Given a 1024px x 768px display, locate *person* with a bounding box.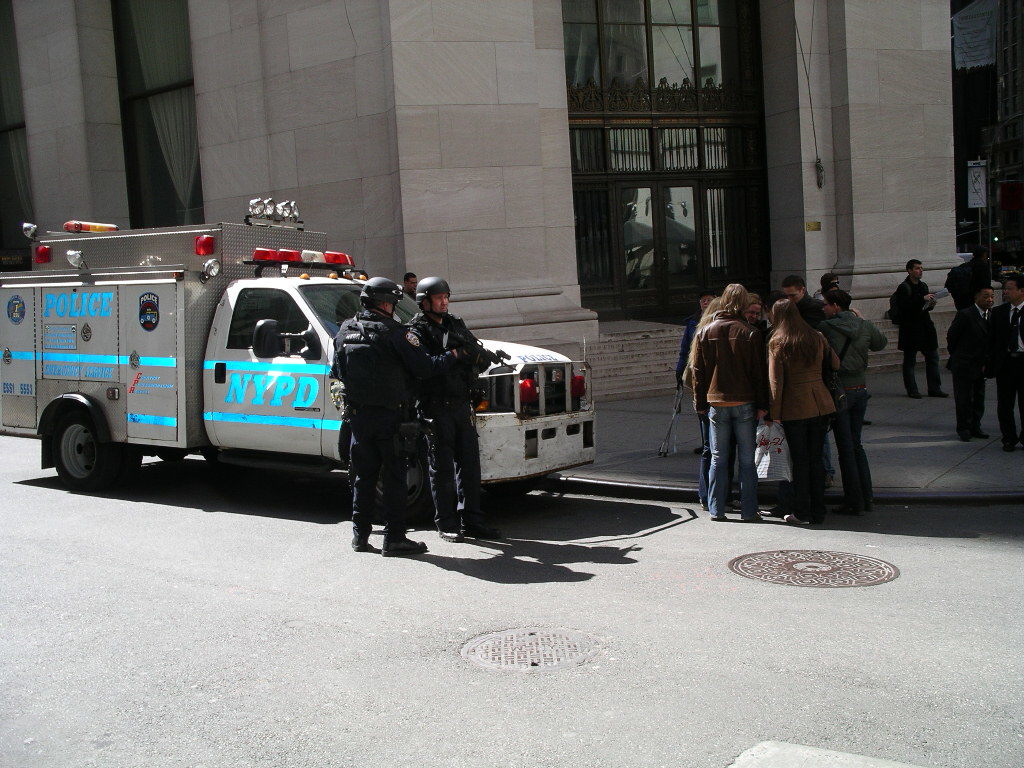
Located: select_region(993, 279, 1023, 450).
